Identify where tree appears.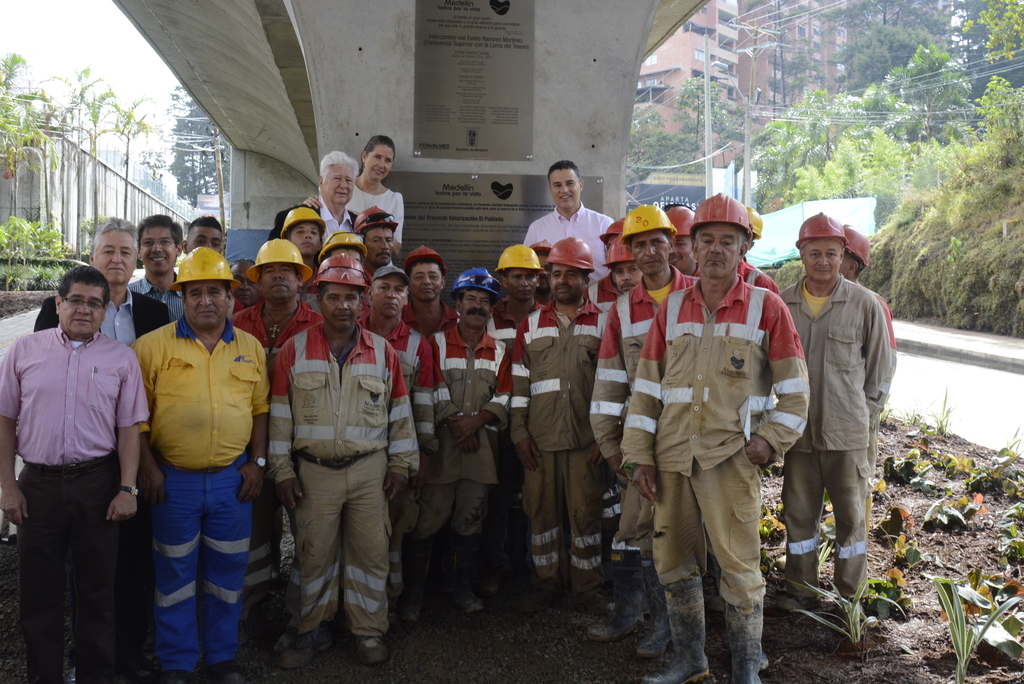
Appears at BBox(626, 104, 700, 189).
